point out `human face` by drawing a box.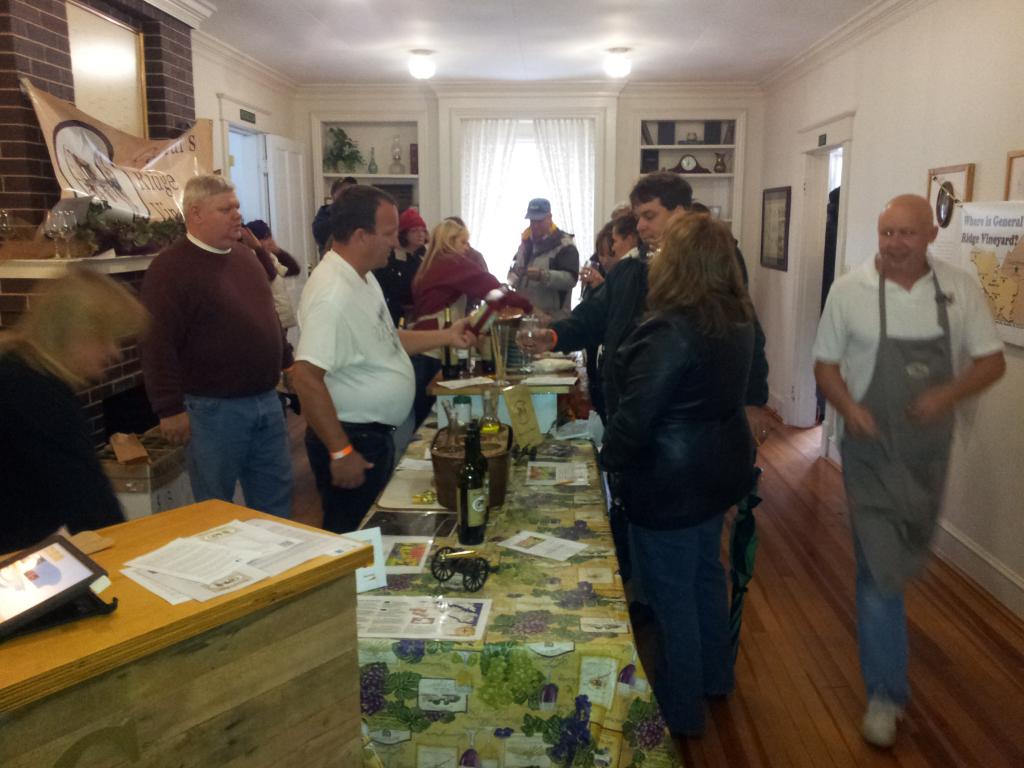
406 221 425 243.
